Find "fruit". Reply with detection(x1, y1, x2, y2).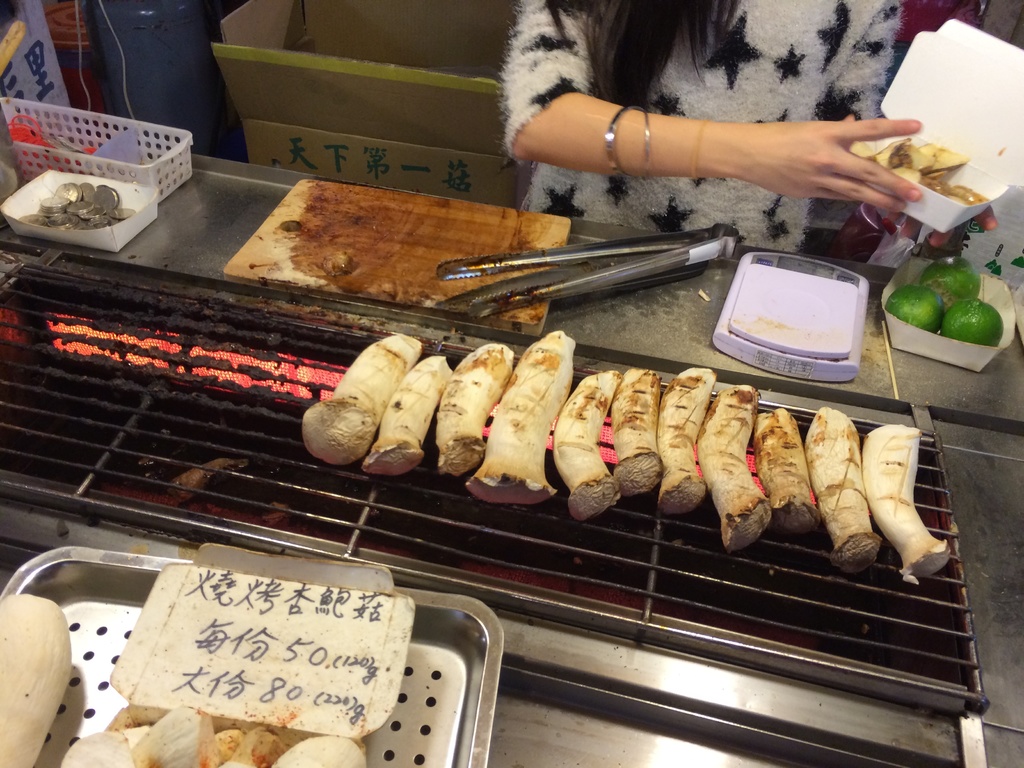
detection(876, 287, 944, 340).
